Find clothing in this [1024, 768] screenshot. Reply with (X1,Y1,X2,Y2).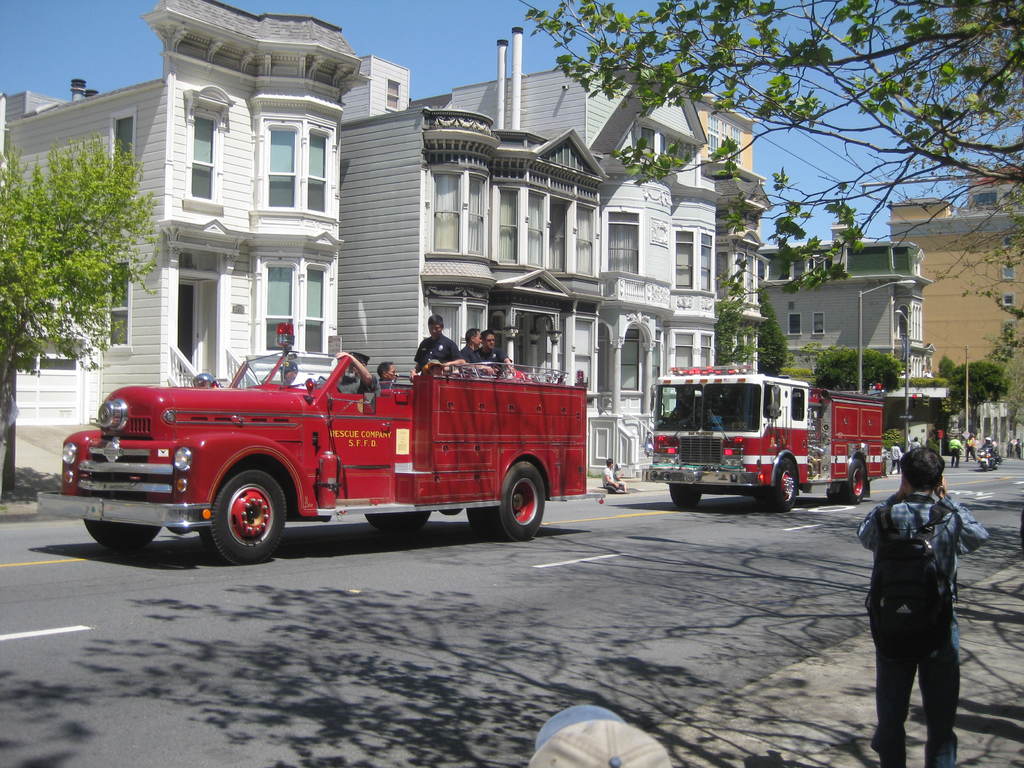
(483,345,505,372).
